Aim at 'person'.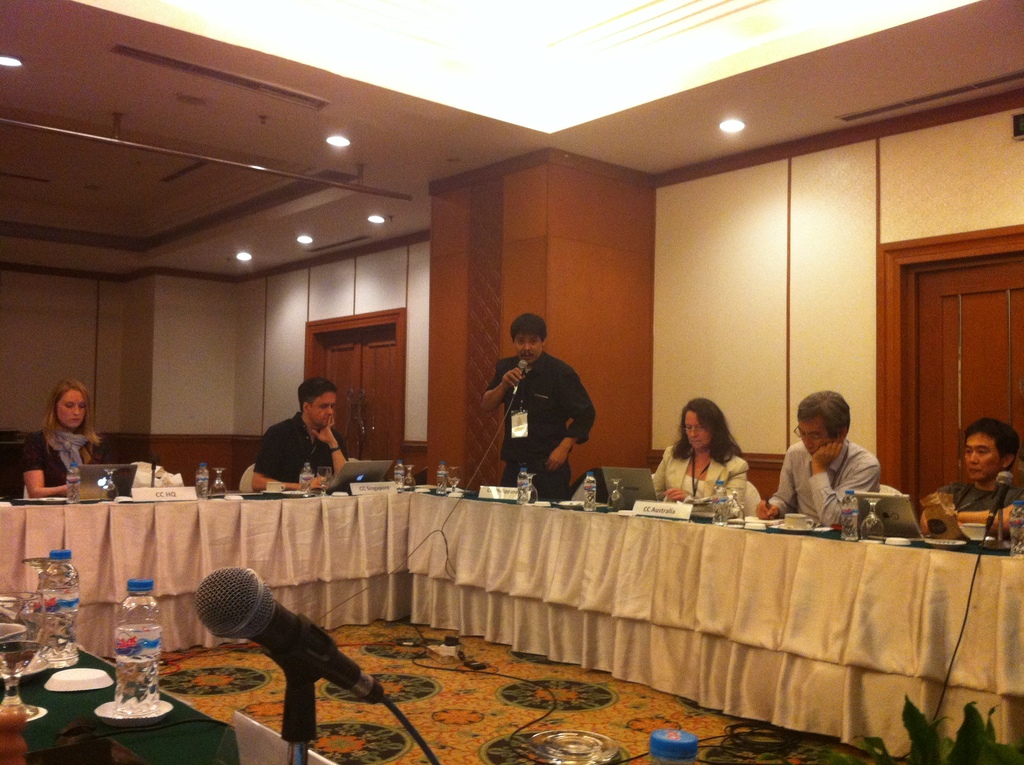
Aimed at BBox(27, 374, 109, 503).
